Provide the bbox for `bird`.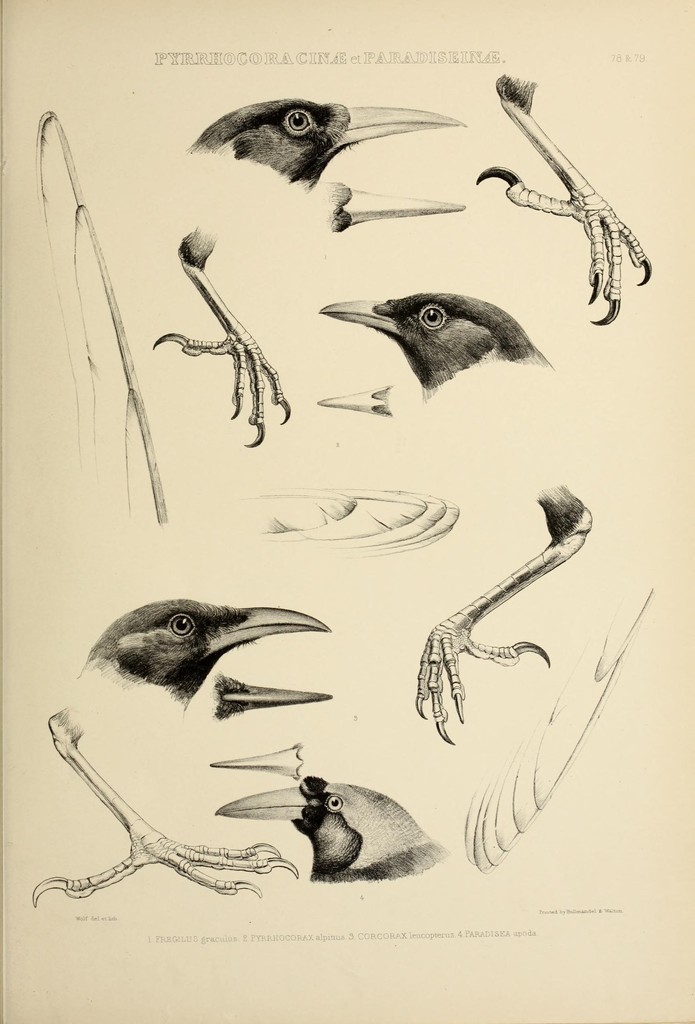
(212, 767, 454, 886).
